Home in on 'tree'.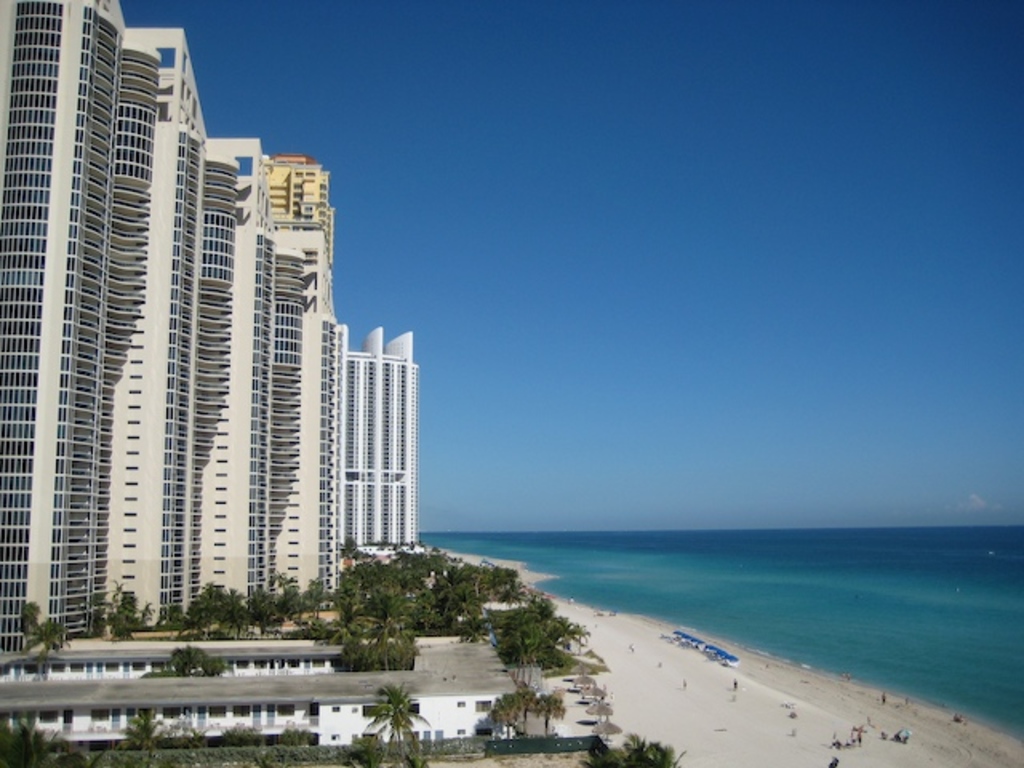
Homed in at (left=24, top=597, right=45, bottom=634).
